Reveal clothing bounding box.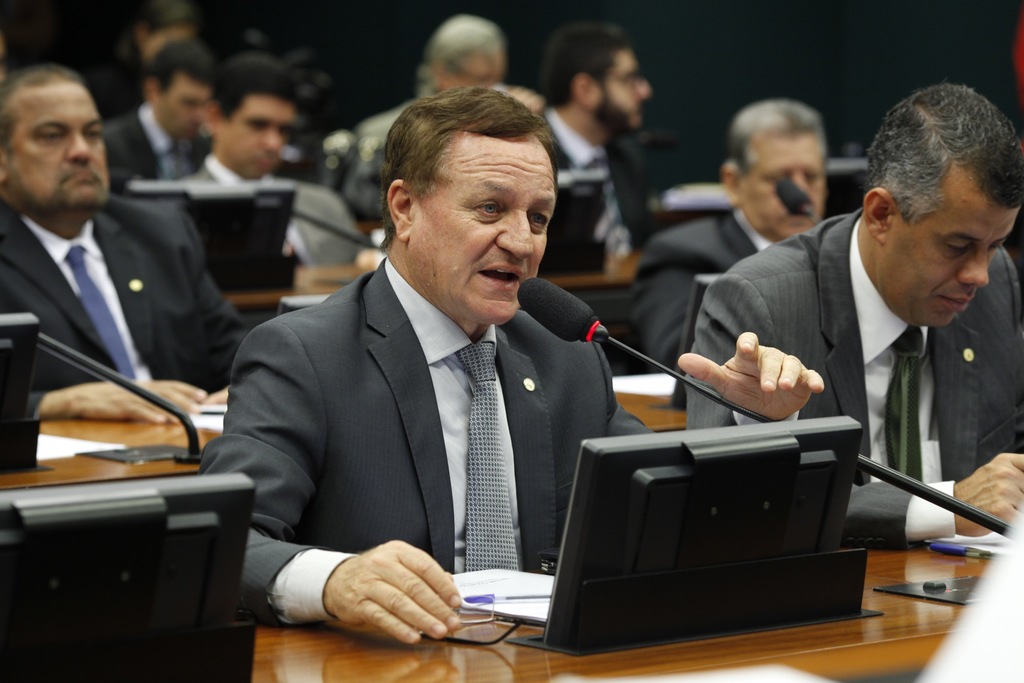
Revealed: locate(532, 111, 653, 276).
